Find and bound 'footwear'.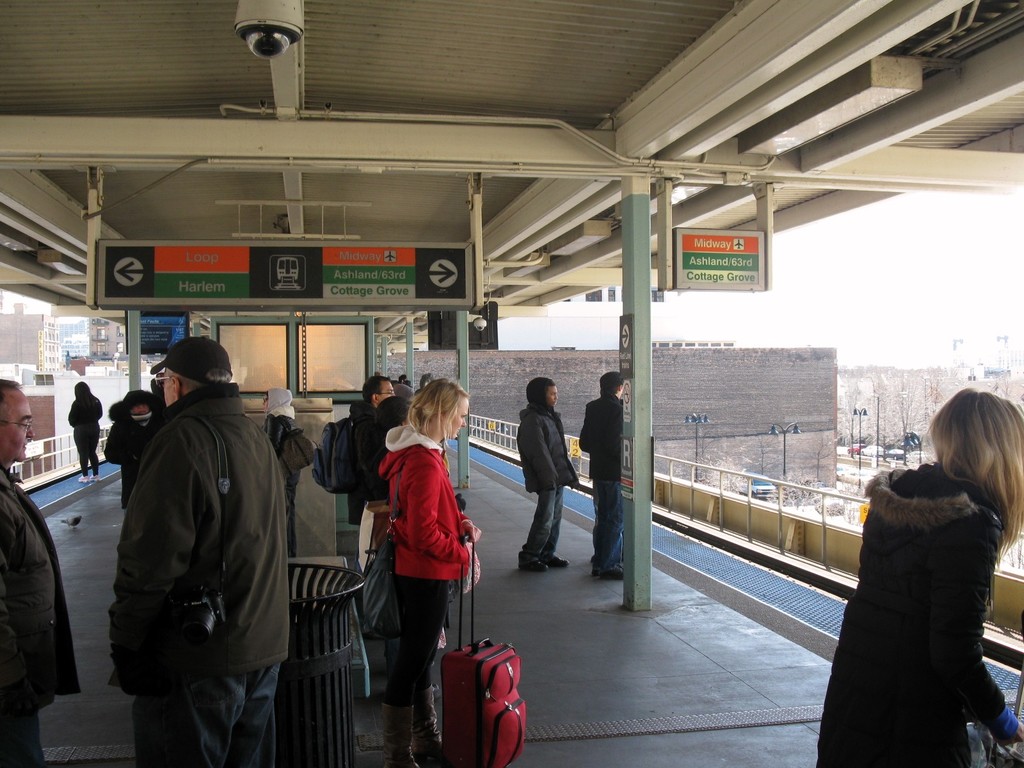
Bound: <bbox>545, 553, 567, 564</bbox>.
